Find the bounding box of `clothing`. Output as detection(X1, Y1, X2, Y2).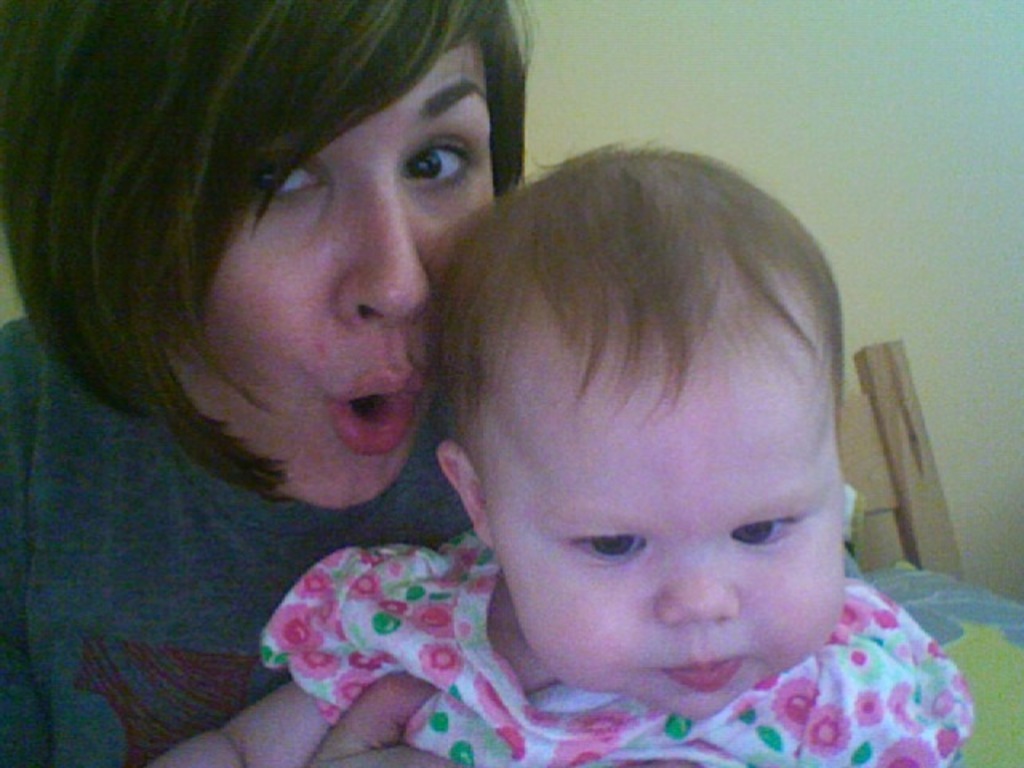
detection(0, 312, 470, 766).
